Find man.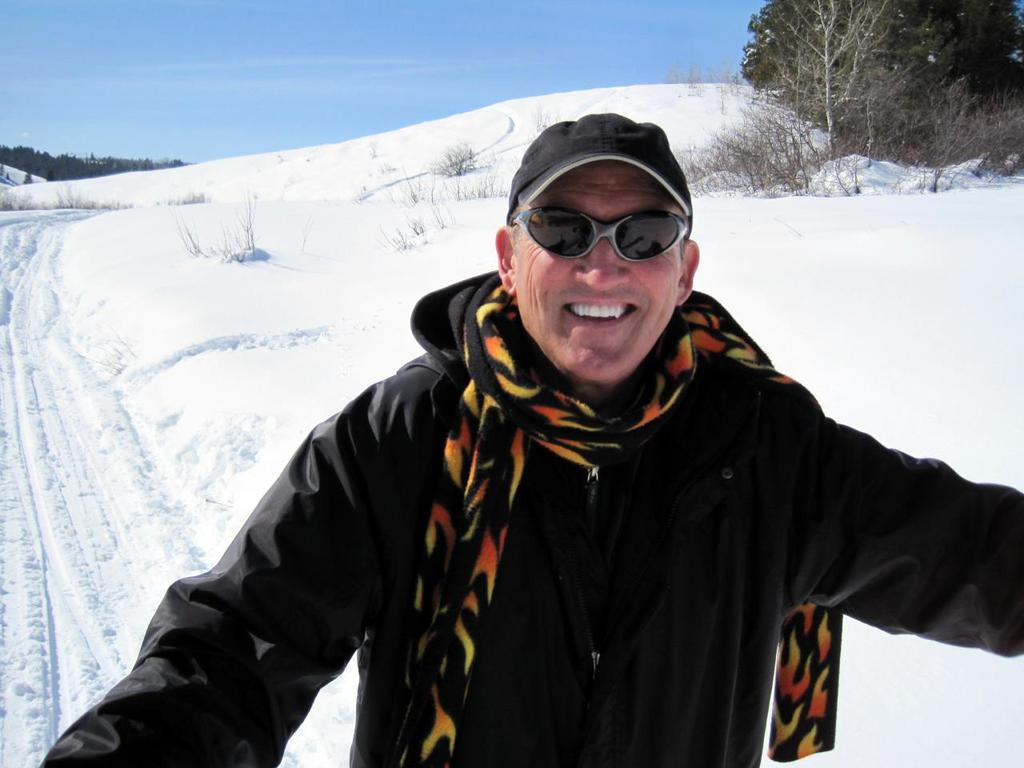
(x1=40, y1=120, x2=1023, y2=767).
